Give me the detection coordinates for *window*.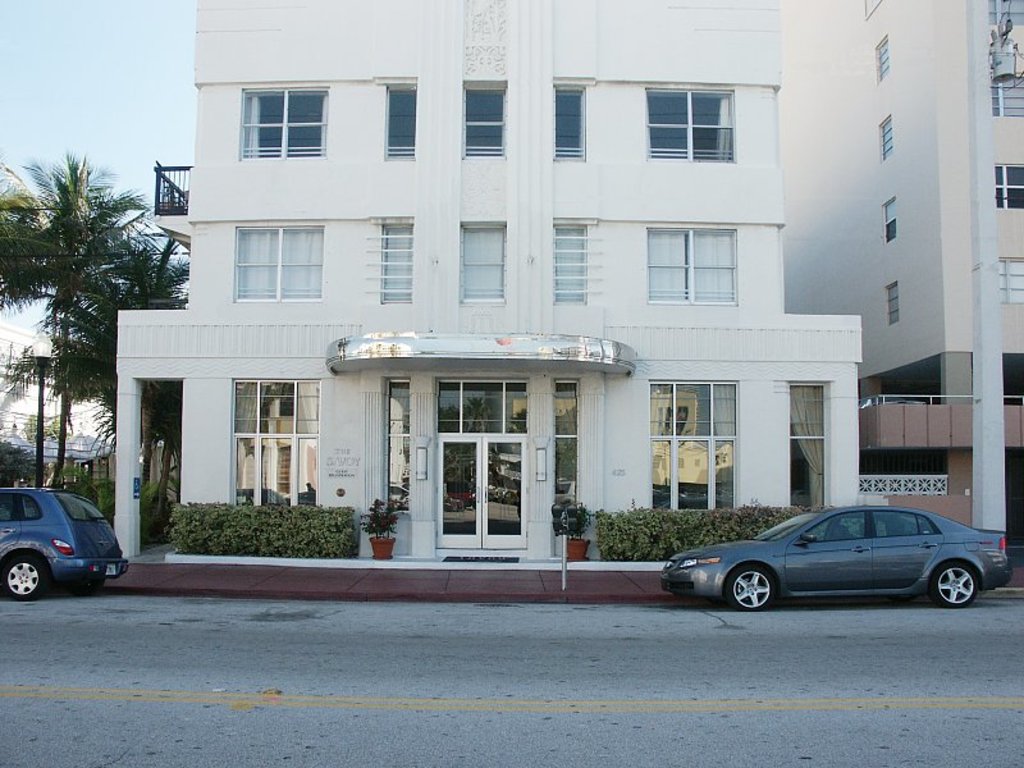
<region>882, 195, 899, 243</region>.
